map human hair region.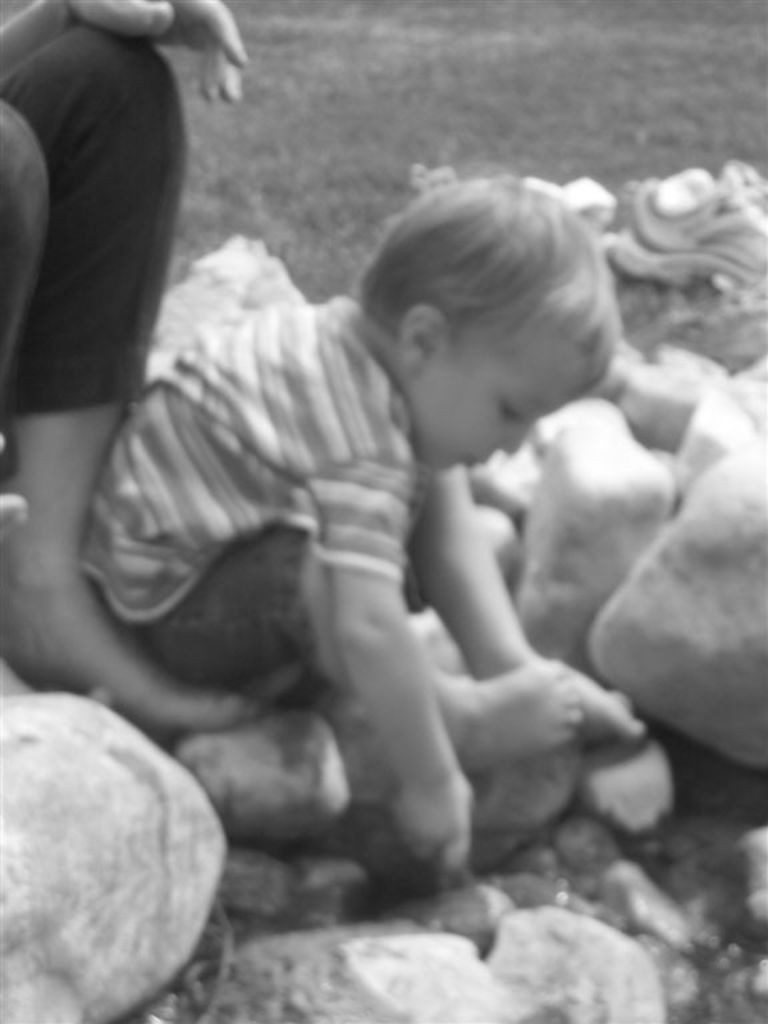
Mapped to [349, 169, 604, 393].
